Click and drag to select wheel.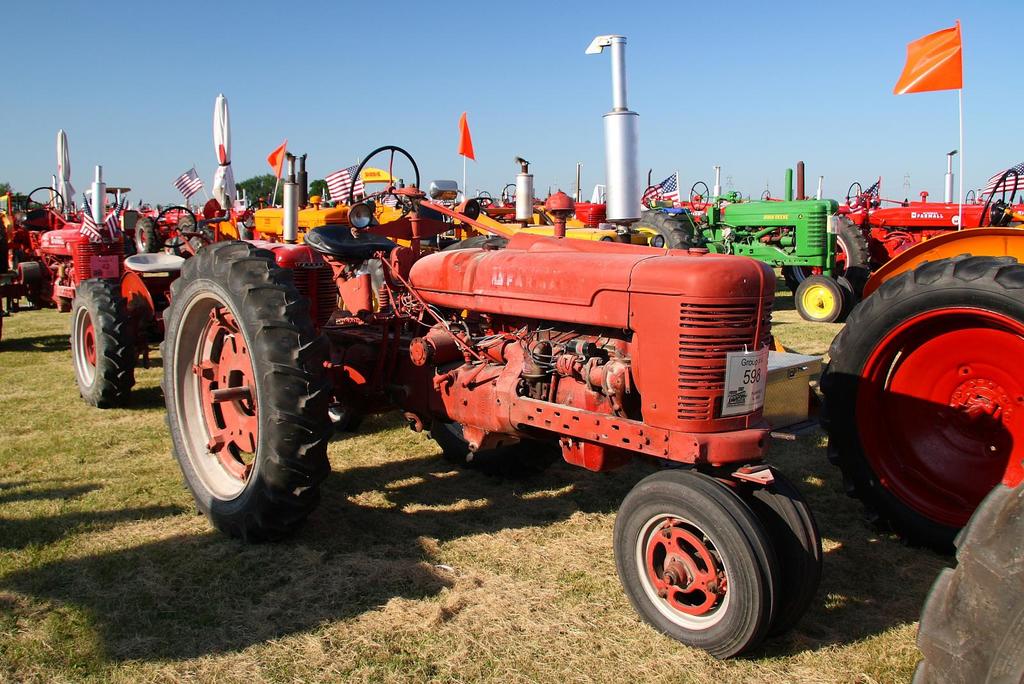
Selection: locate(729, 190, 742, 200).
